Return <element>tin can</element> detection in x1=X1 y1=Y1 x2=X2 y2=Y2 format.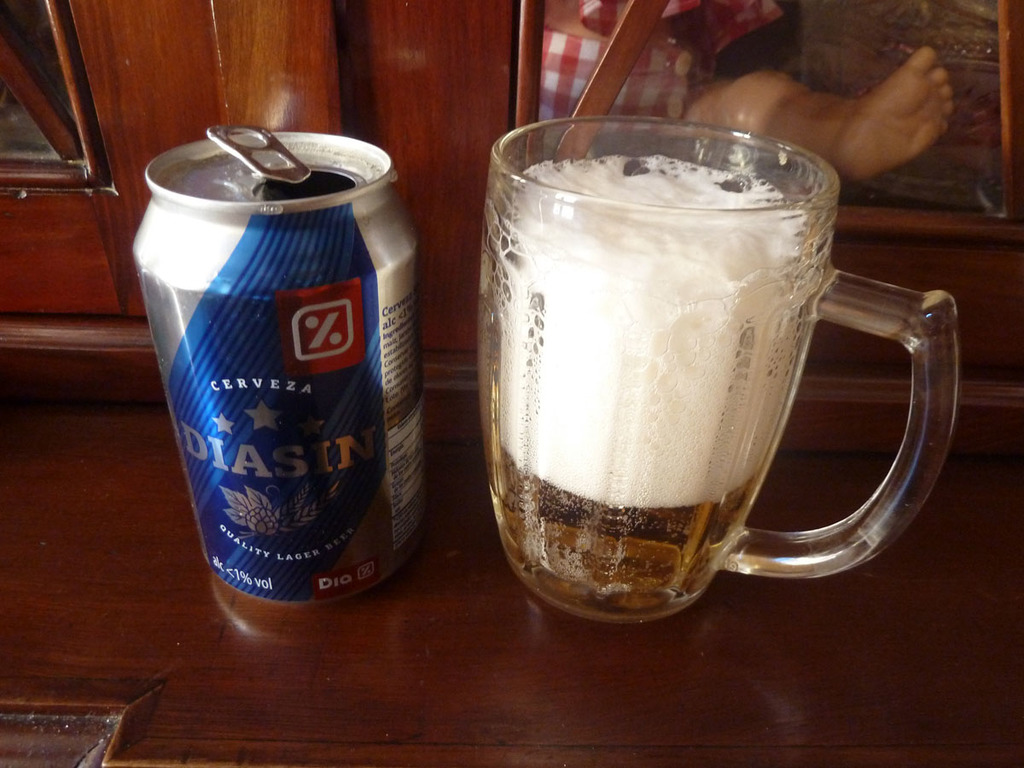
x1=127 y1=118 x2=434 y2=603.
